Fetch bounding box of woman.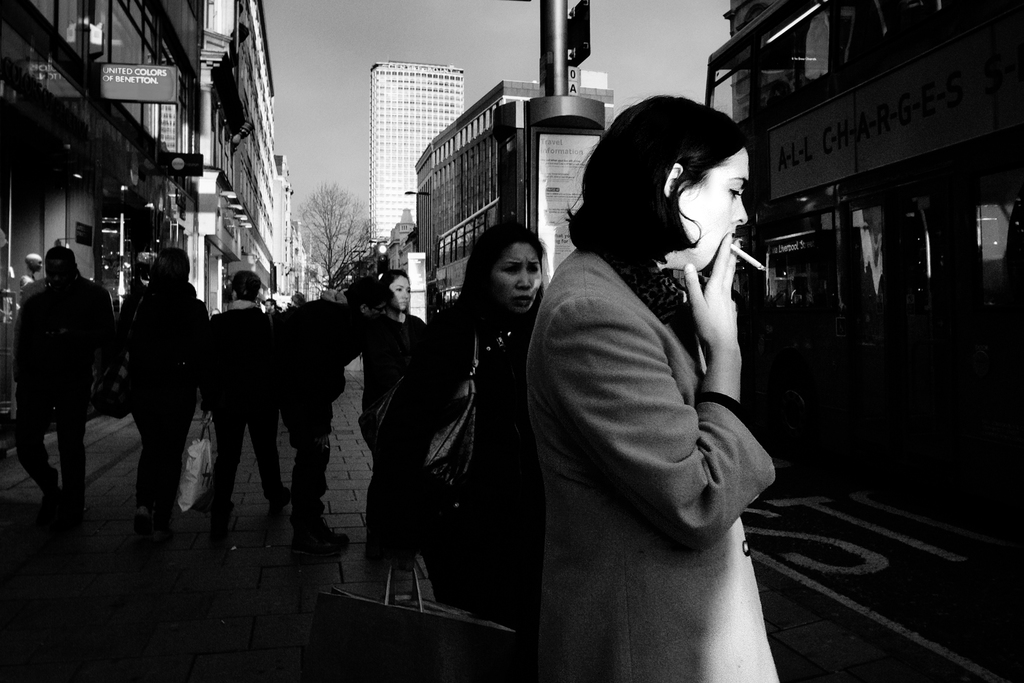
Bbox: bbox=[512, 76, 785, 680].
